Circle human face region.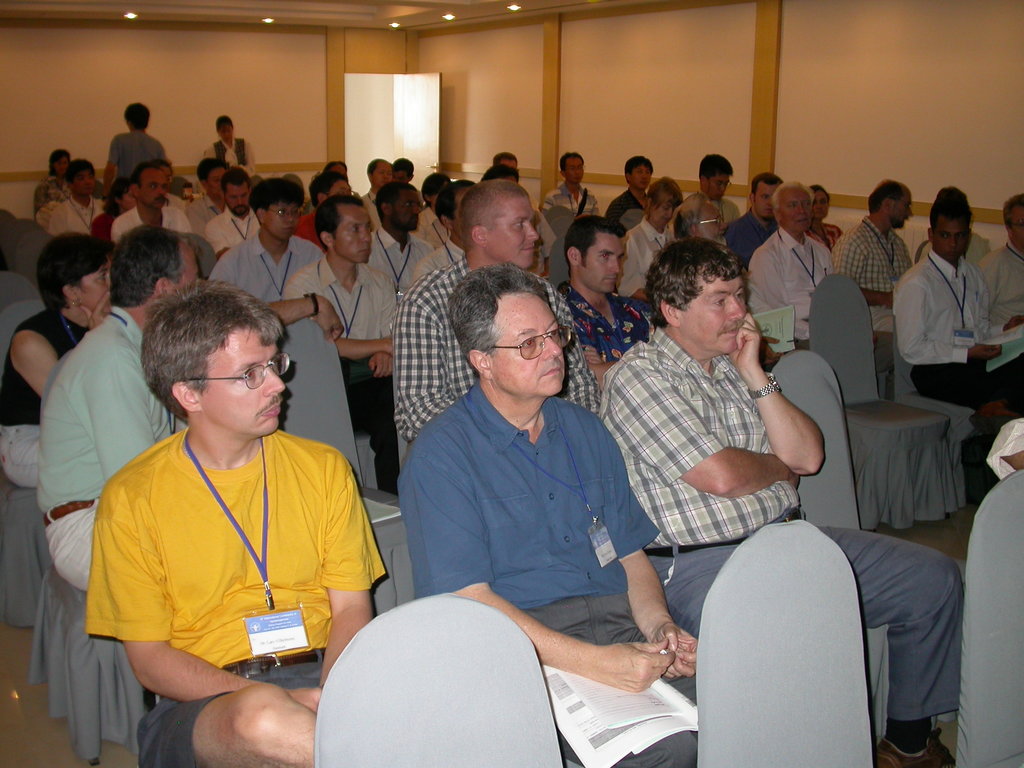
Region: bbox=[175, 241, 201, 294].
